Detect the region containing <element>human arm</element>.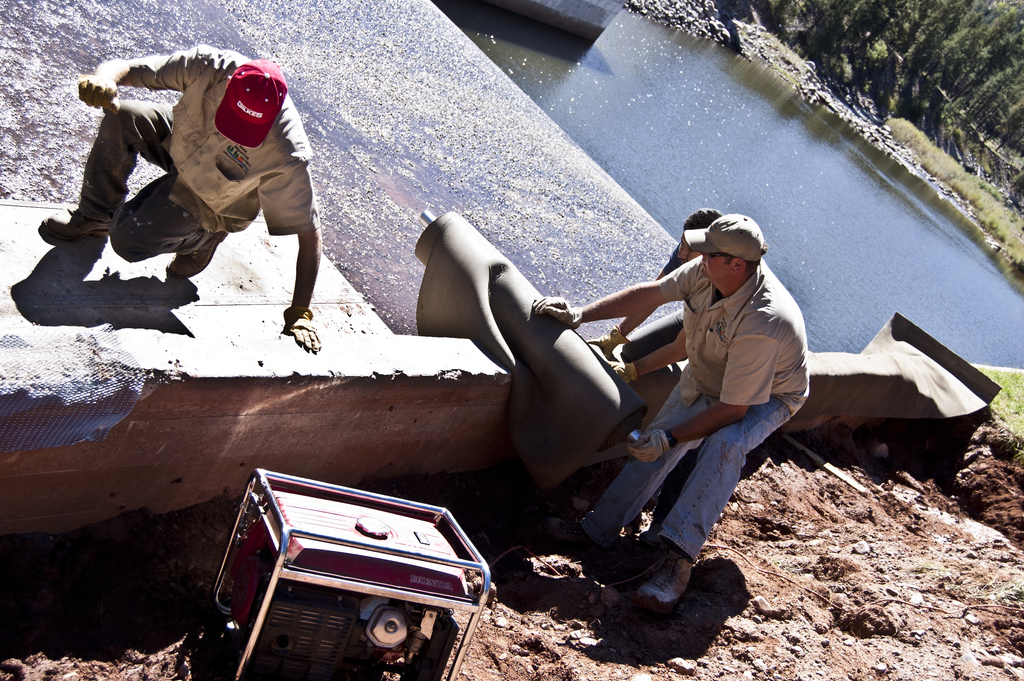
(583, 252, 682, 354).
